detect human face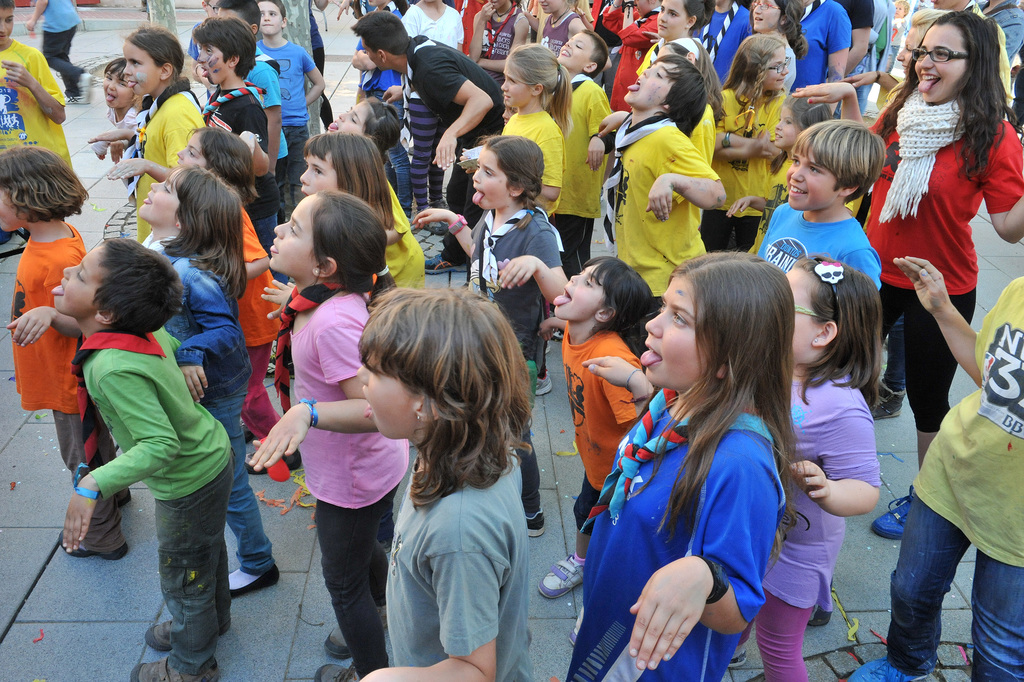
[x1=536, y1=0, x2=559, y2=13]
